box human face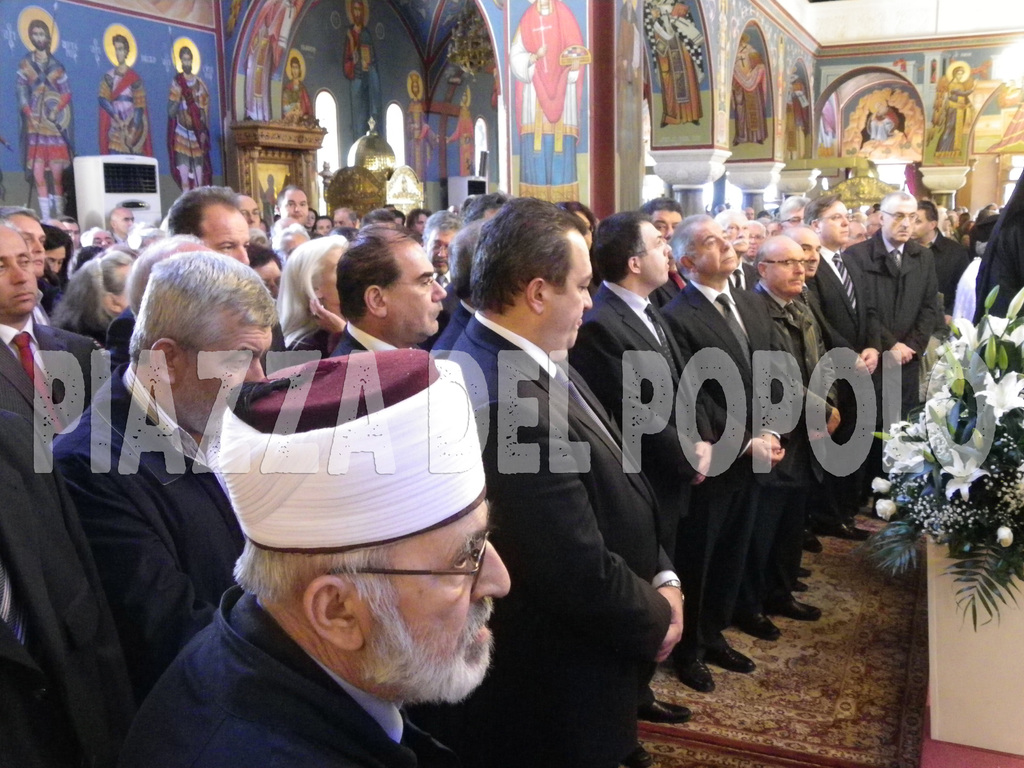
BBox(383, 243, 442, 340)
